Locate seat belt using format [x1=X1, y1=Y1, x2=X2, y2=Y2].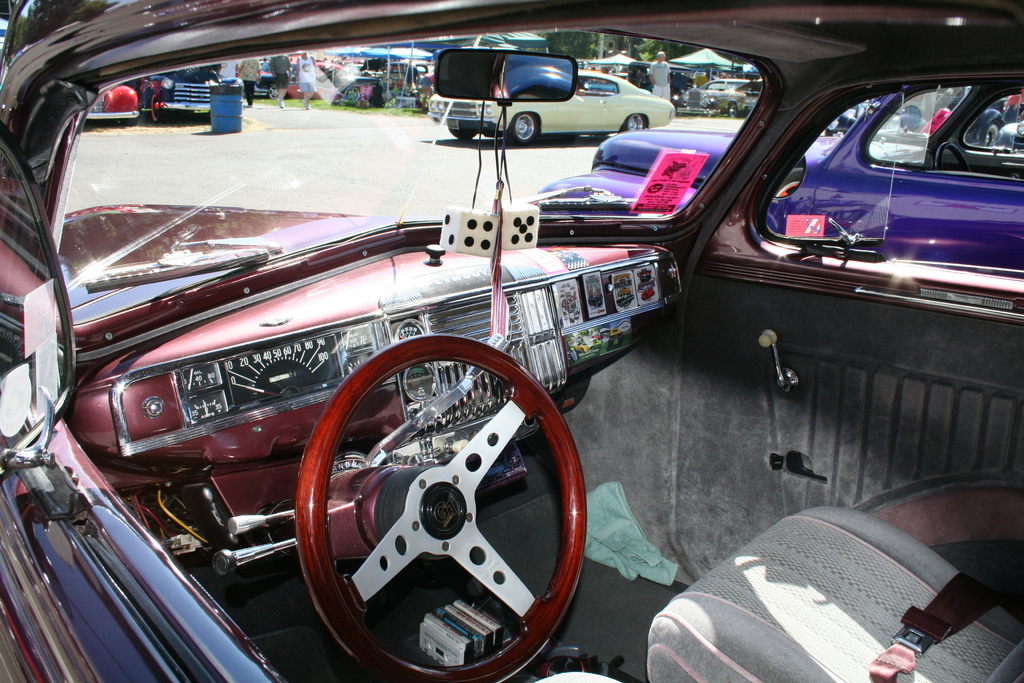
[x1=897, y1=602, x2=1007, y2=622].
